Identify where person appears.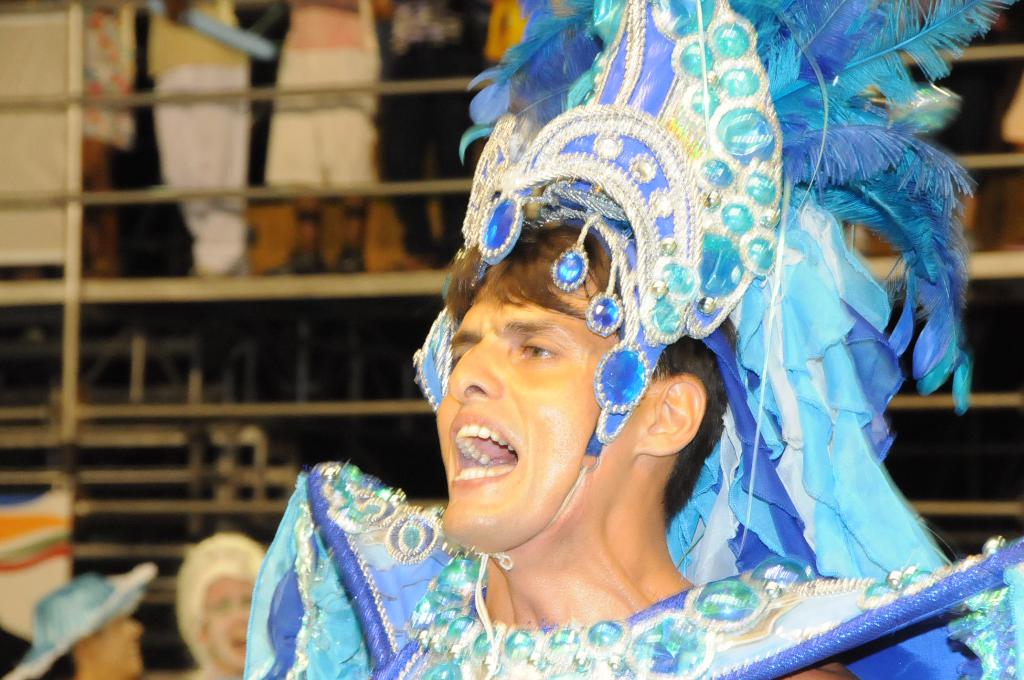
Appears at {"x1": 14, "y1": 557, "x2": 149, "y2": 679}.
